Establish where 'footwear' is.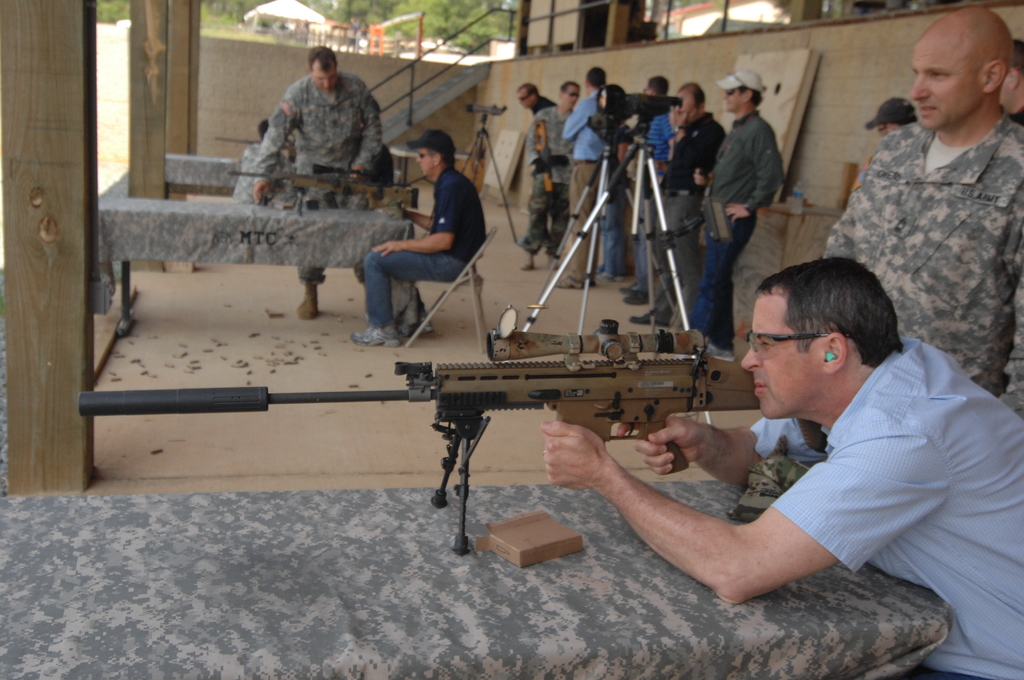
Established at [703, 347, 732, 357].
